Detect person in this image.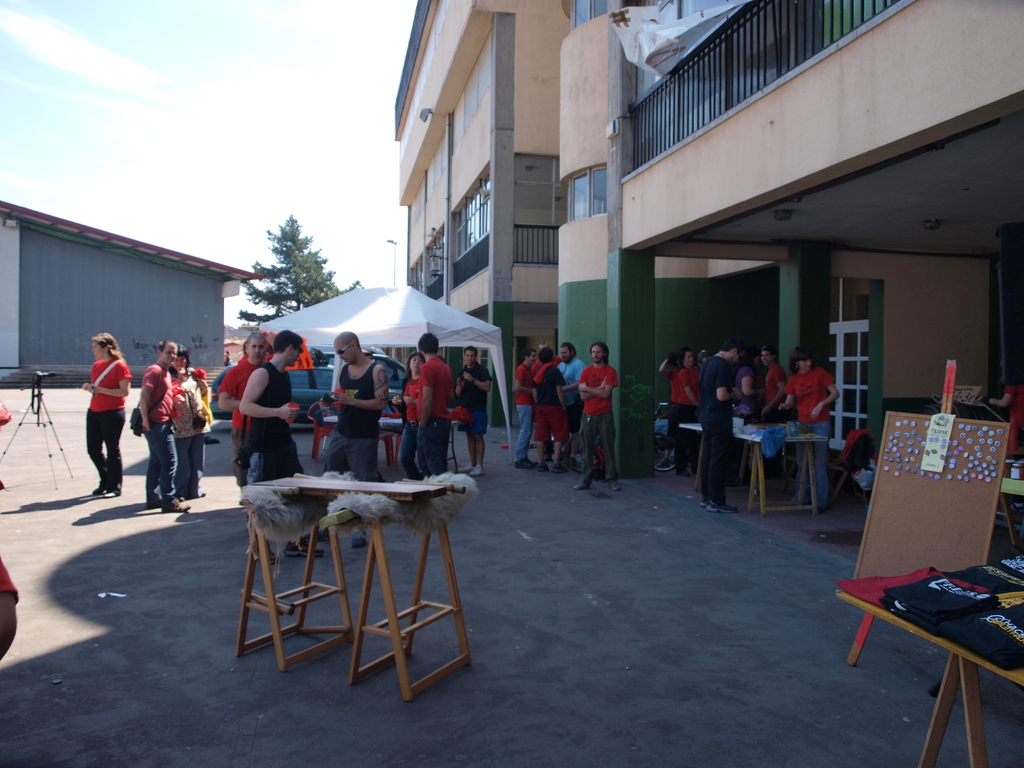
Detection: {"left": 529, "top": 345, "right": 570, "bottom": 474}.
